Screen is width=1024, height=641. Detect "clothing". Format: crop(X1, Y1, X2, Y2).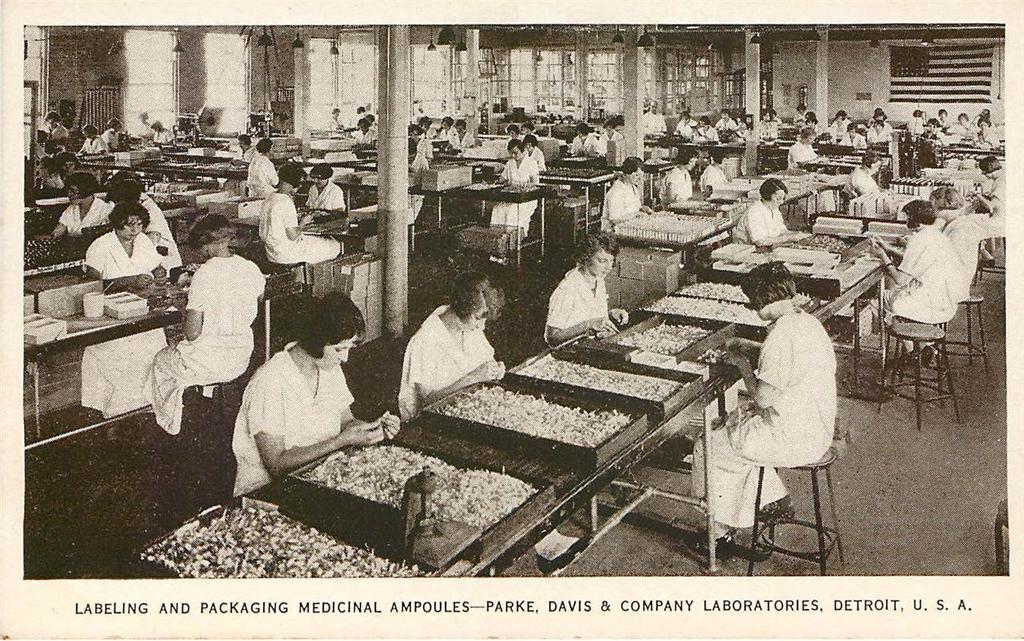
crop(152, 257, 250, 436).
